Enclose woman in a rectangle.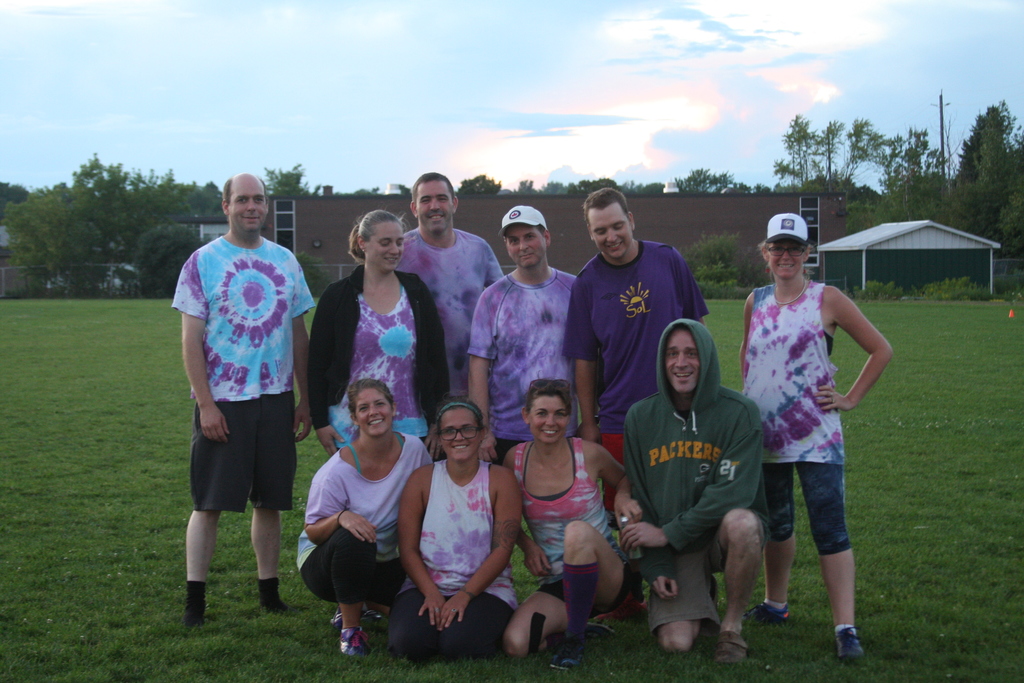
385,395,525,660.
